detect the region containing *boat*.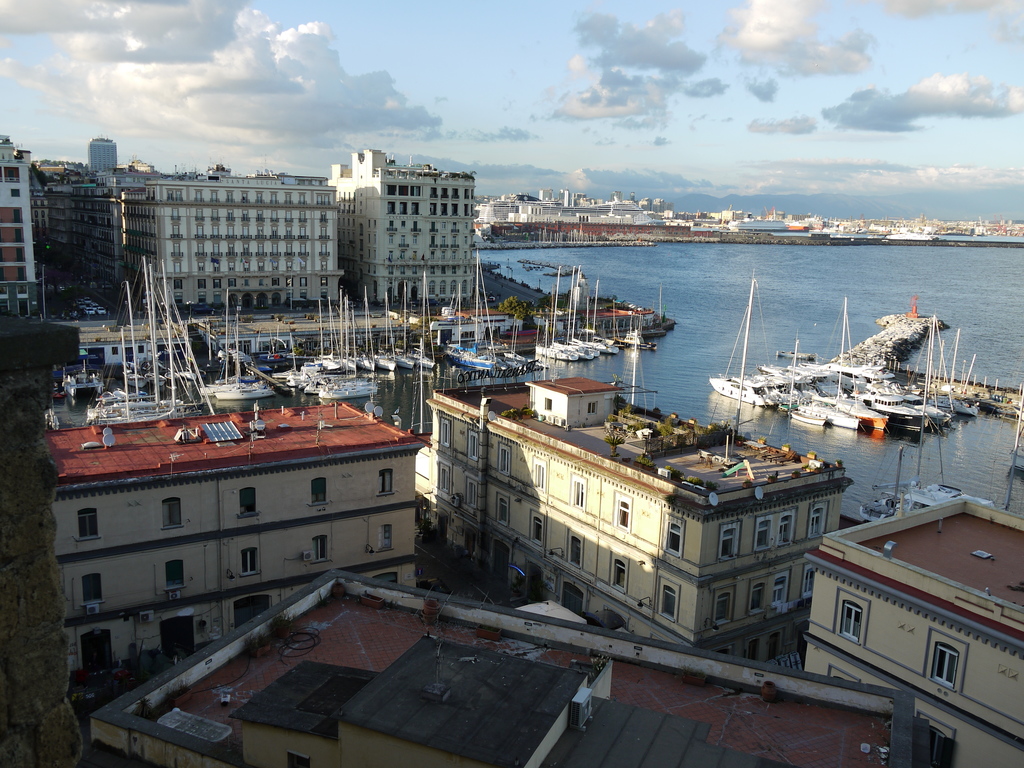
906:386:943:426.
